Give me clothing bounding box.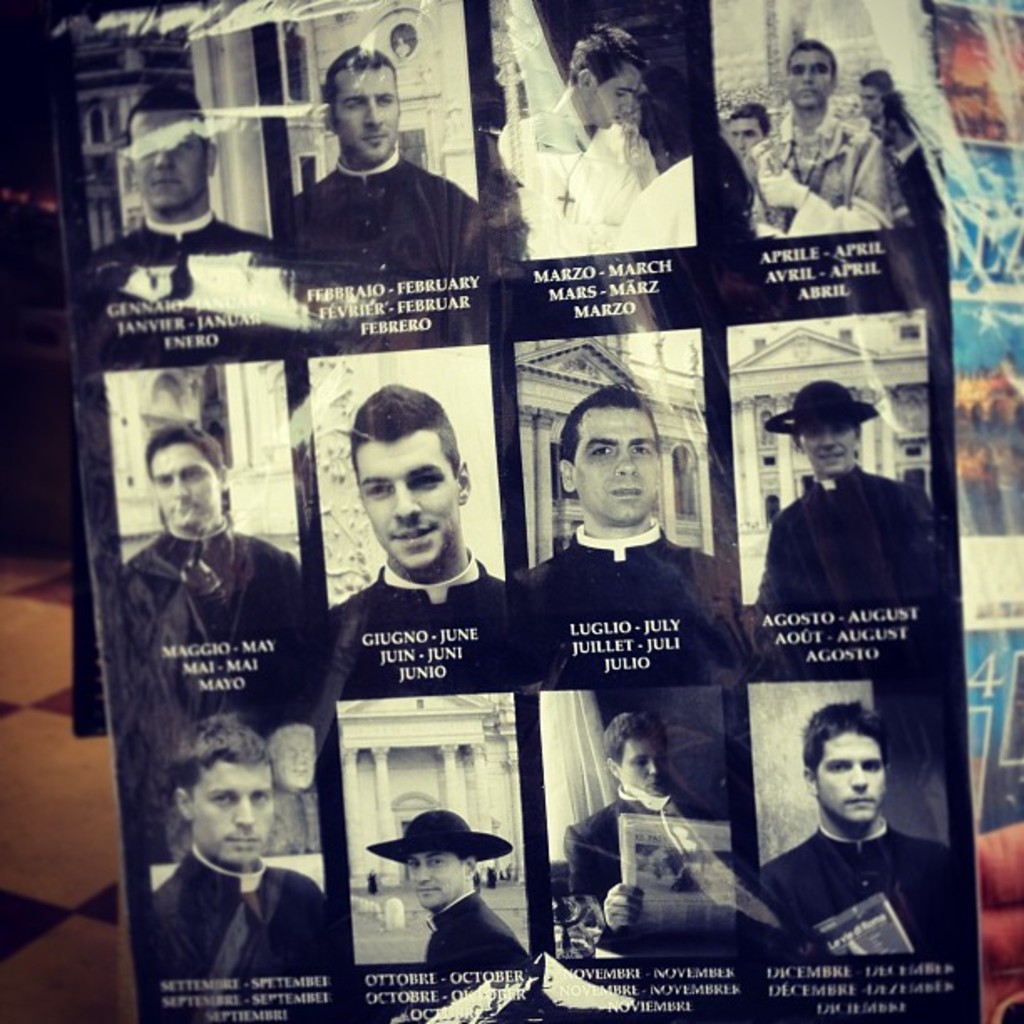
l=495, t=122, r=659, b=279.
